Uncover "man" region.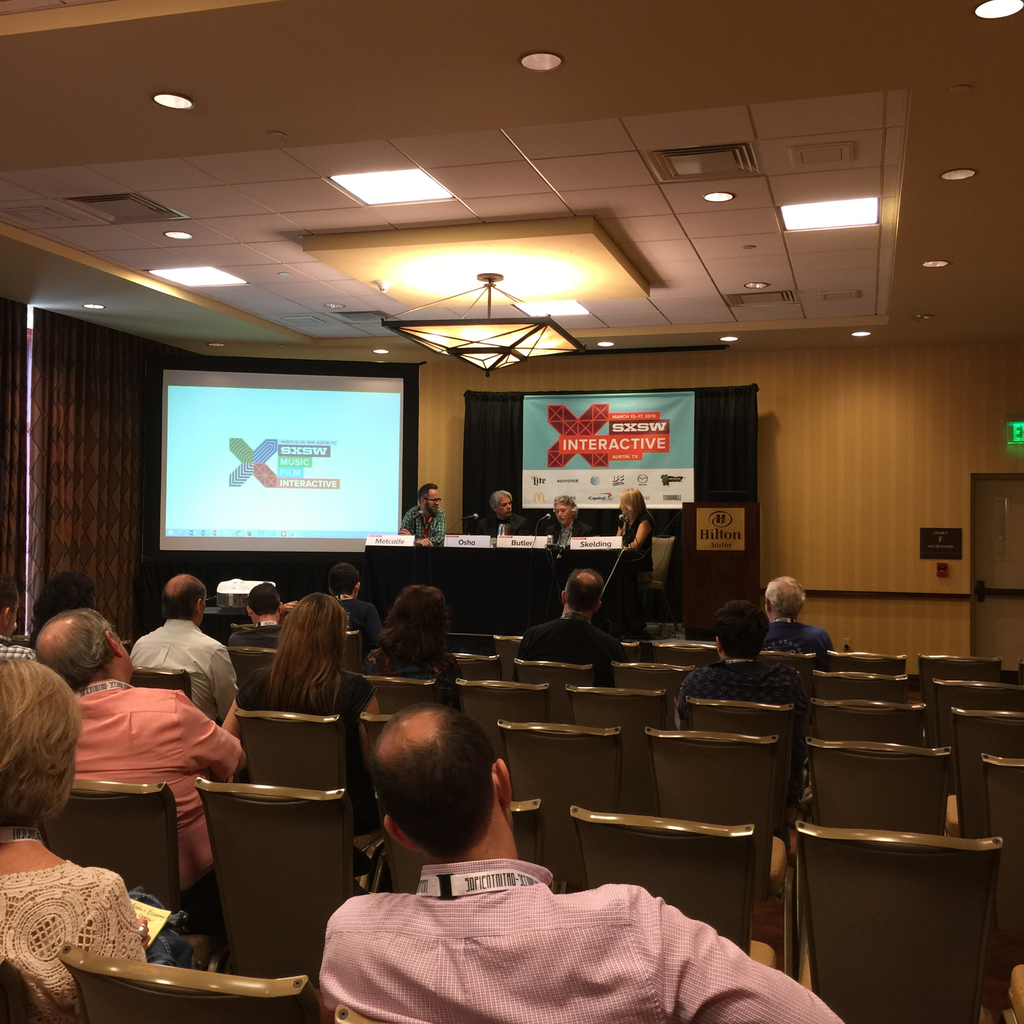
Uncovered: locate(276, 691, 735, 1017).
